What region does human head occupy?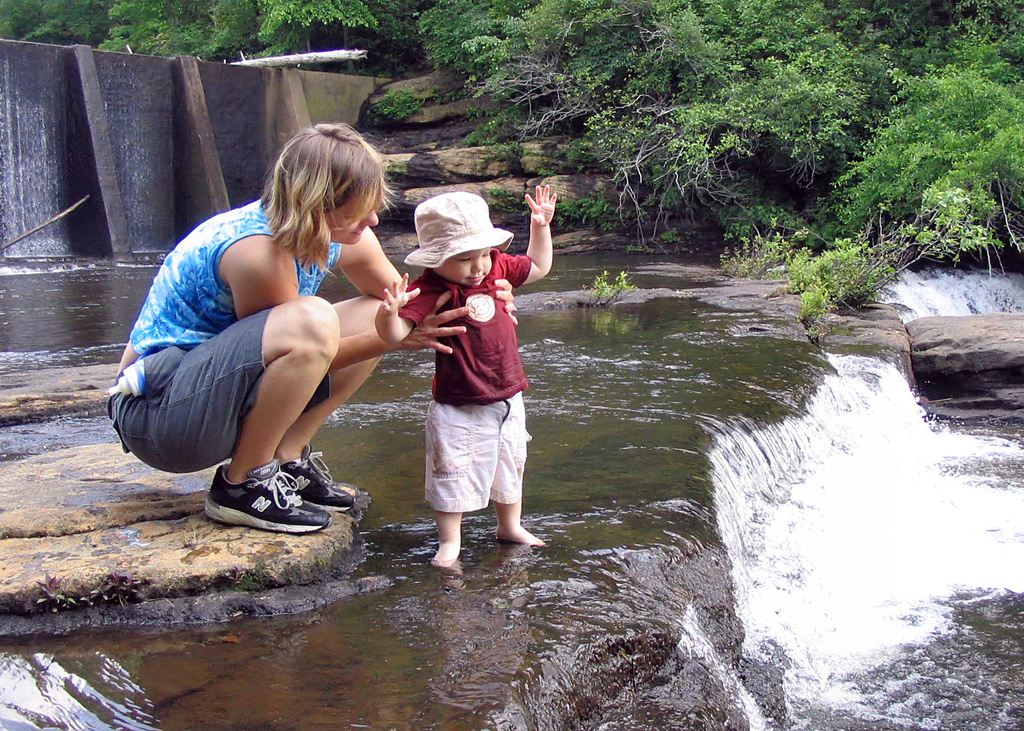
<box>244,119,387,257</box>.
